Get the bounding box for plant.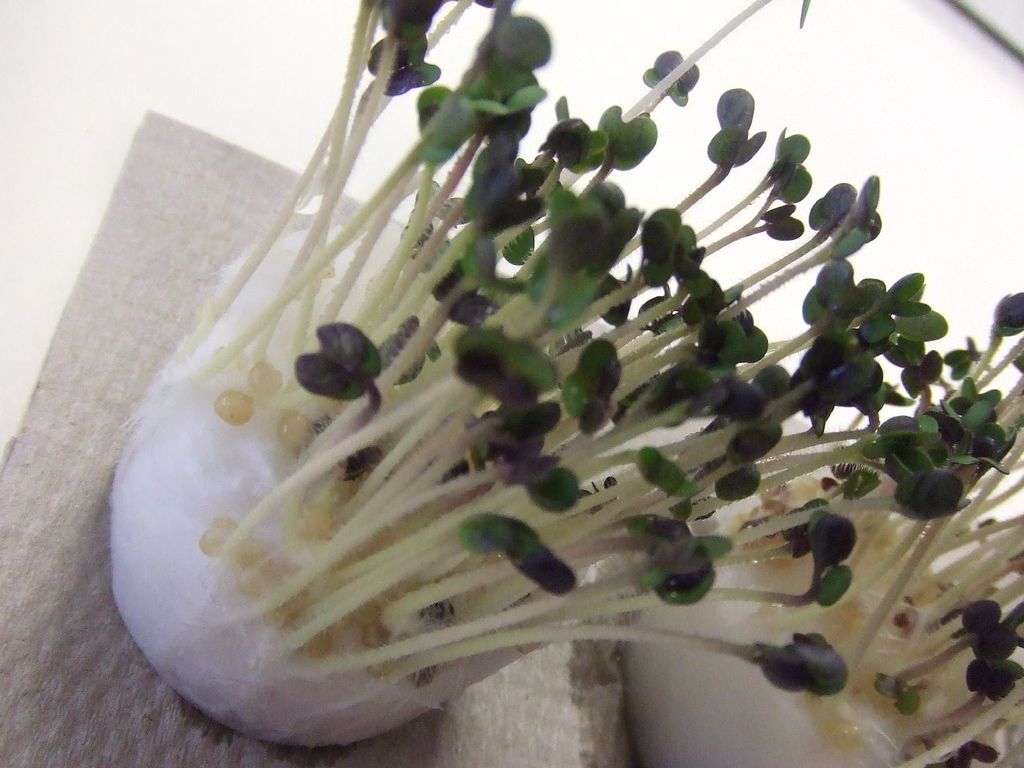
bbox=[70, 10, 982, 767].
